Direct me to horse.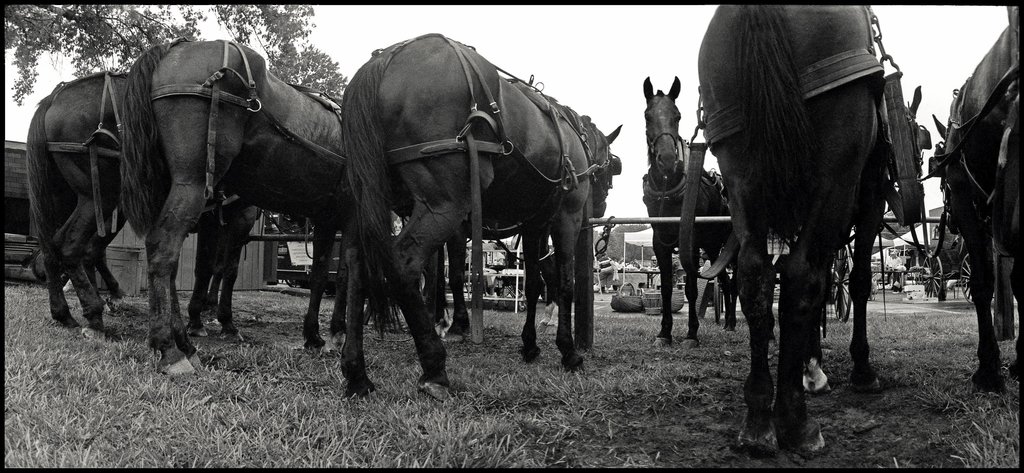
Direction: [646, 70, 755, 352].
